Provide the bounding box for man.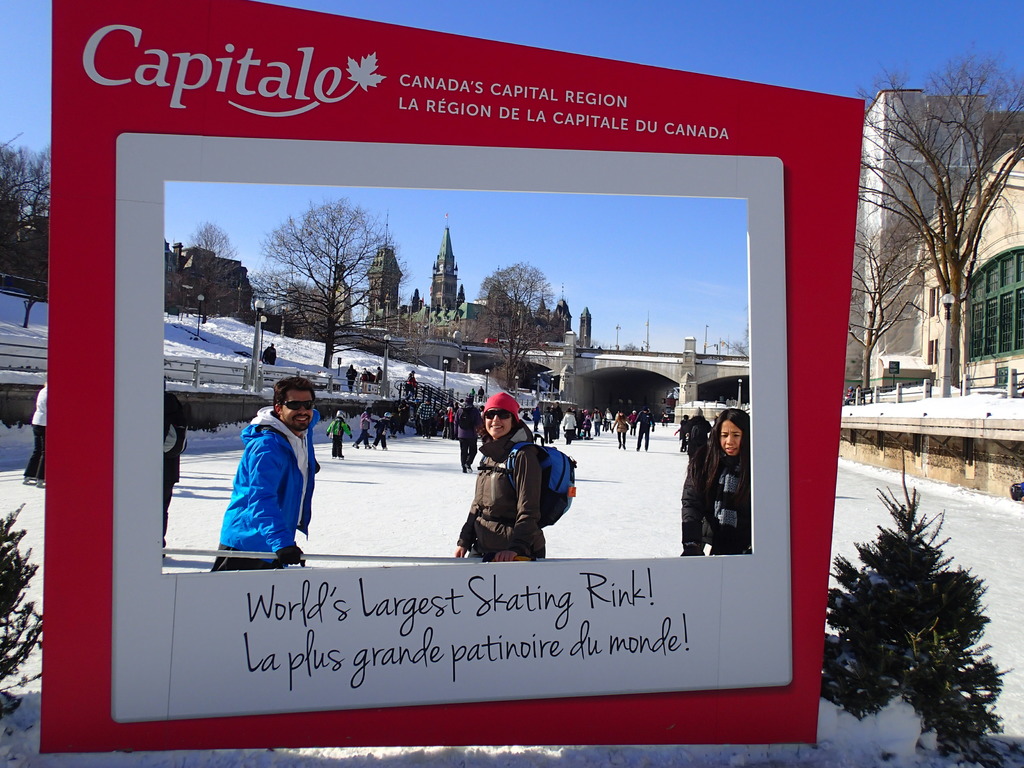
{"x1": 19, "y1": 382, "x2": 45, "y2": 487}.
